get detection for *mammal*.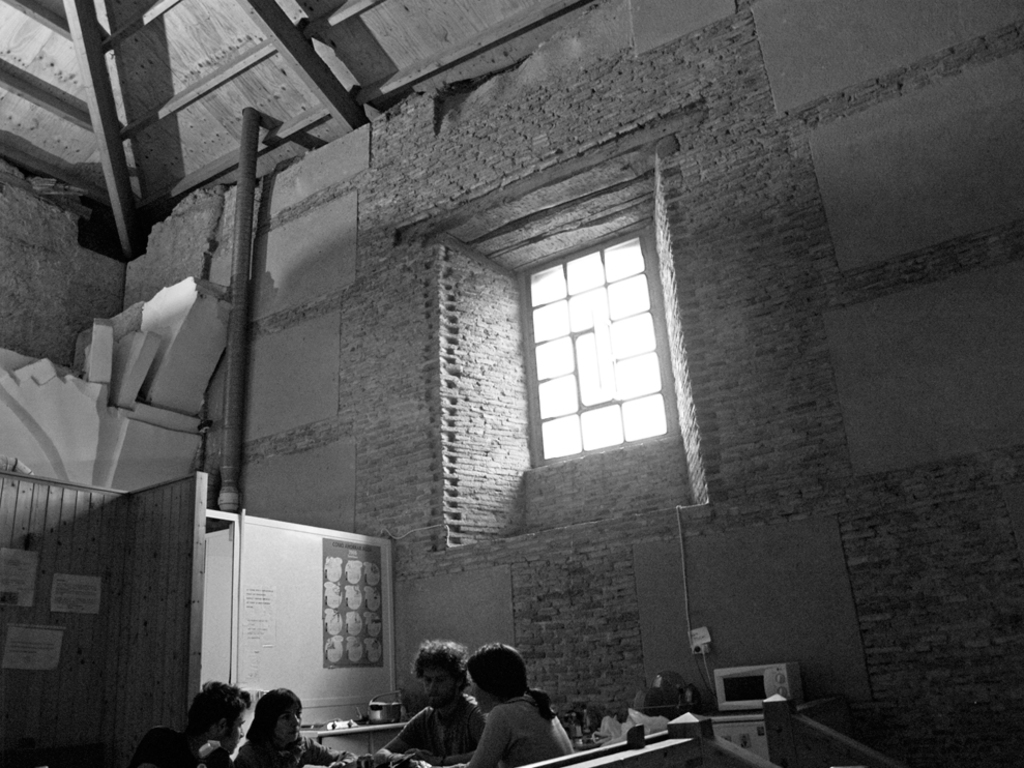
Detection: <region>127, 679, 247, 767</region>.
